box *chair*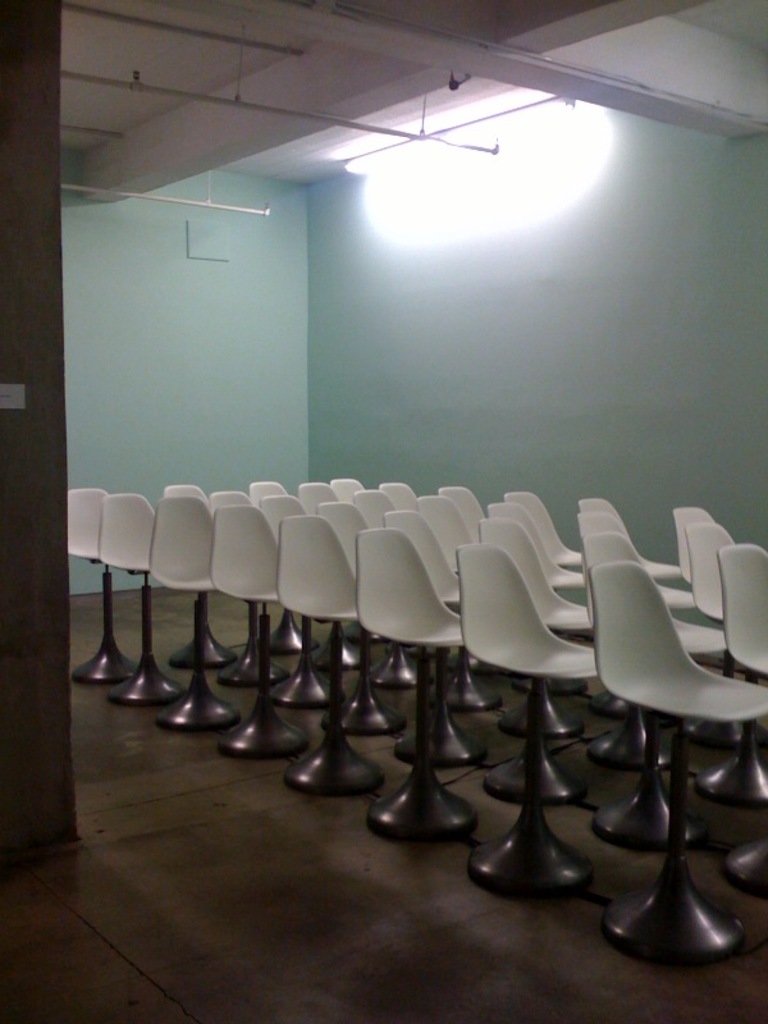
bbox(585, 561, 767, 963)
